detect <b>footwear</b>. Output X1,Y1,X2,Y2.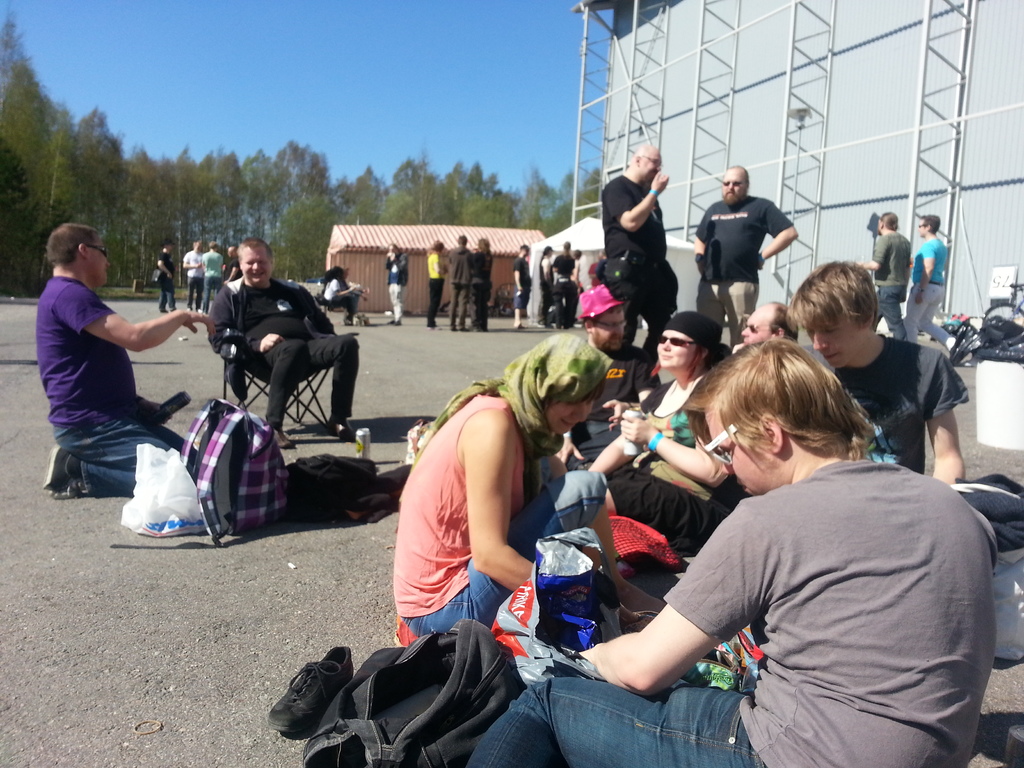
387,317,394,322.
